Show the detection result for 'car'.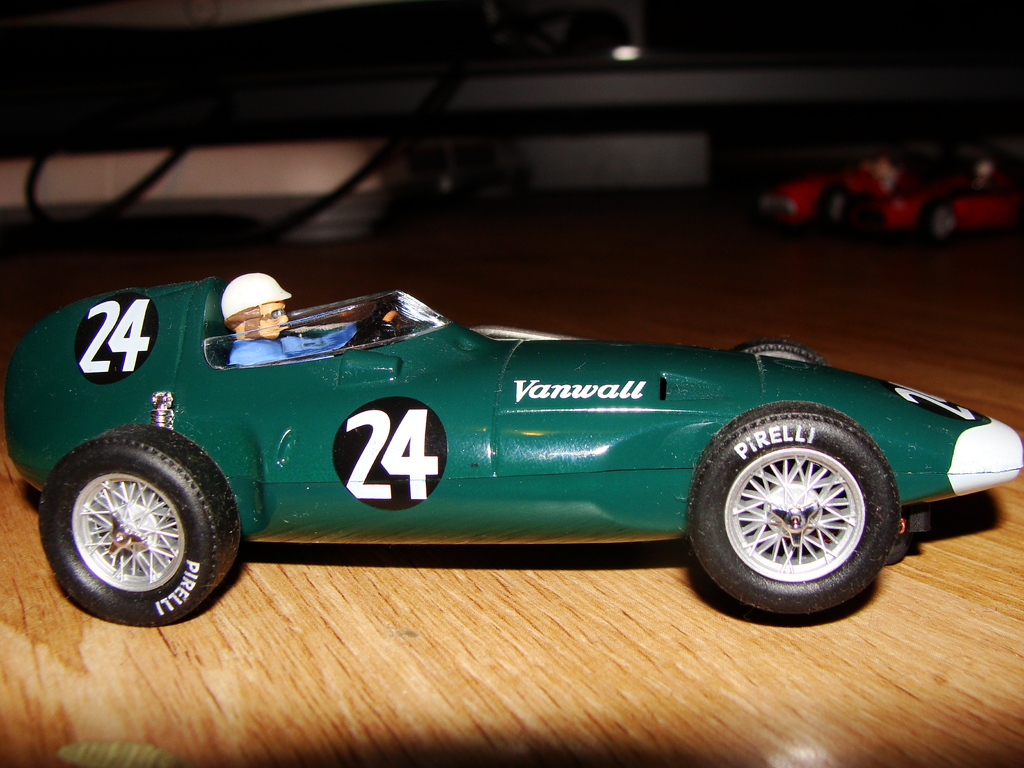
locate(858, 154, 1016, 239).
